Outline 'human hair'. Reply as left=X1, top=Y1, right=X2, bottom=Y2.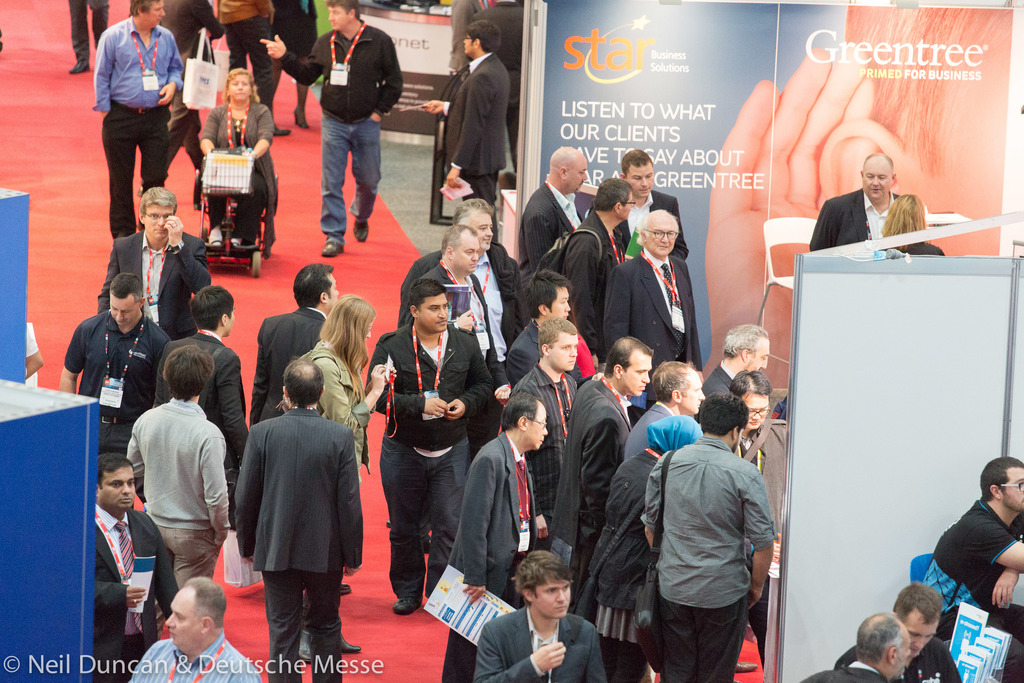
left=465, top=18, right=502, bottom=53.
